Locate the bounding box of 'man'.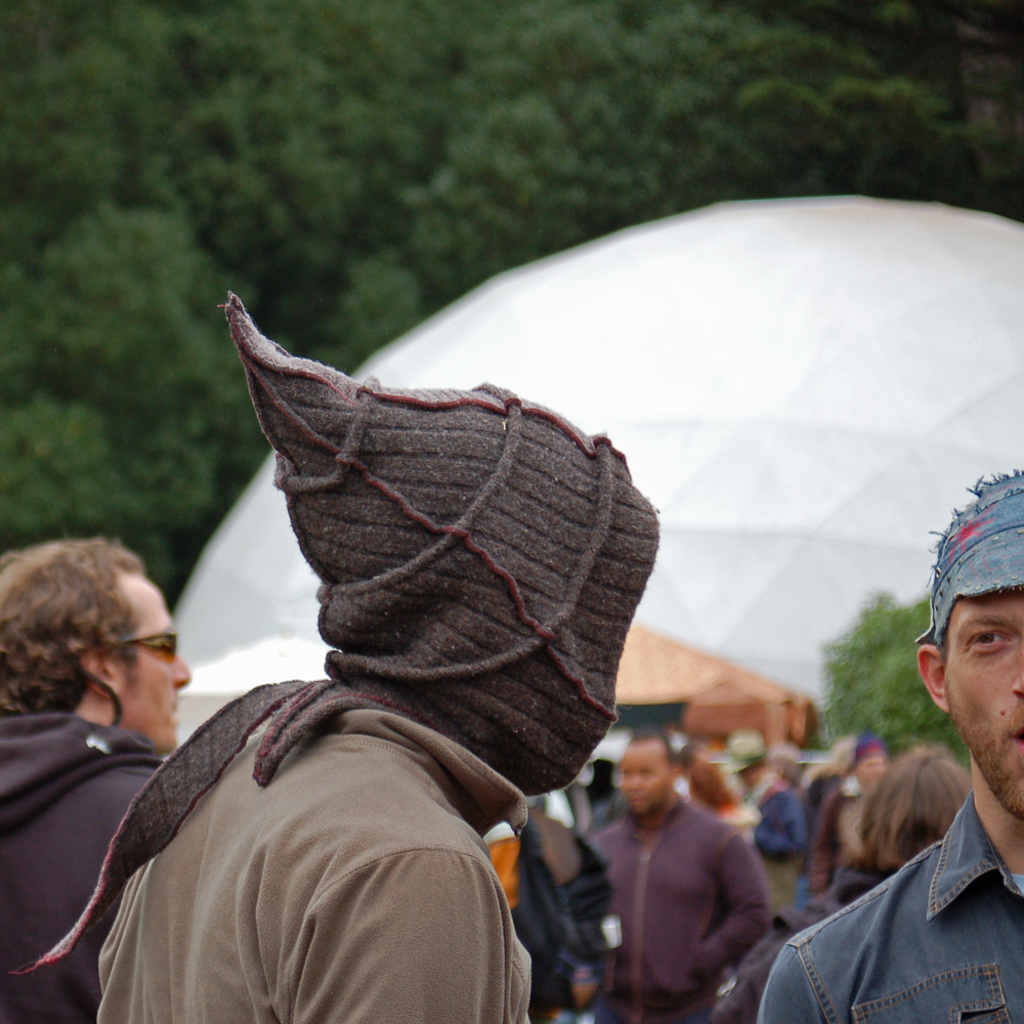
Bounding box: [x1=5, y1=291, x2=660, y2=1023].
